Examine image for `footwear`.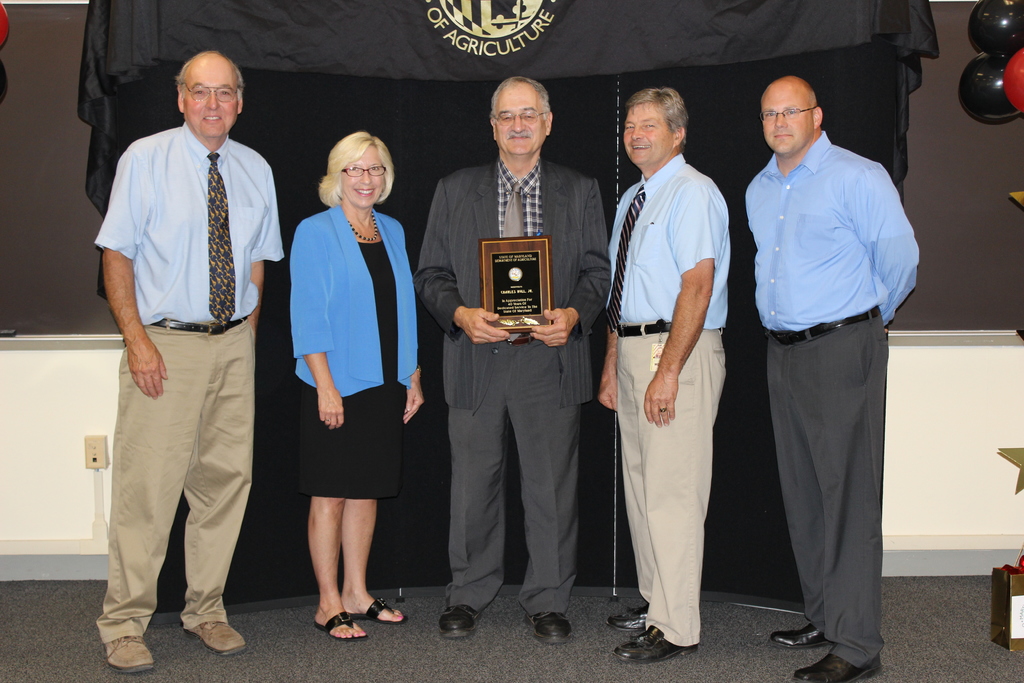
Examination result: box(524, 611, 575, 643).
